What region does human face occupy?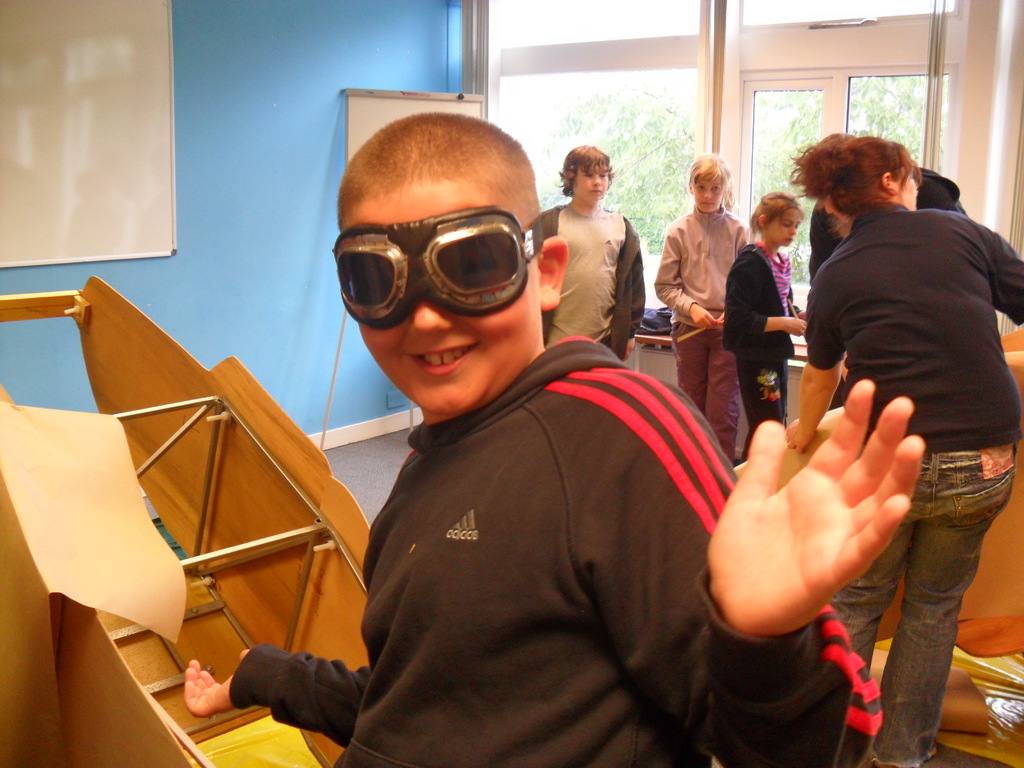
l=342, t=178, r=540, b=419.
